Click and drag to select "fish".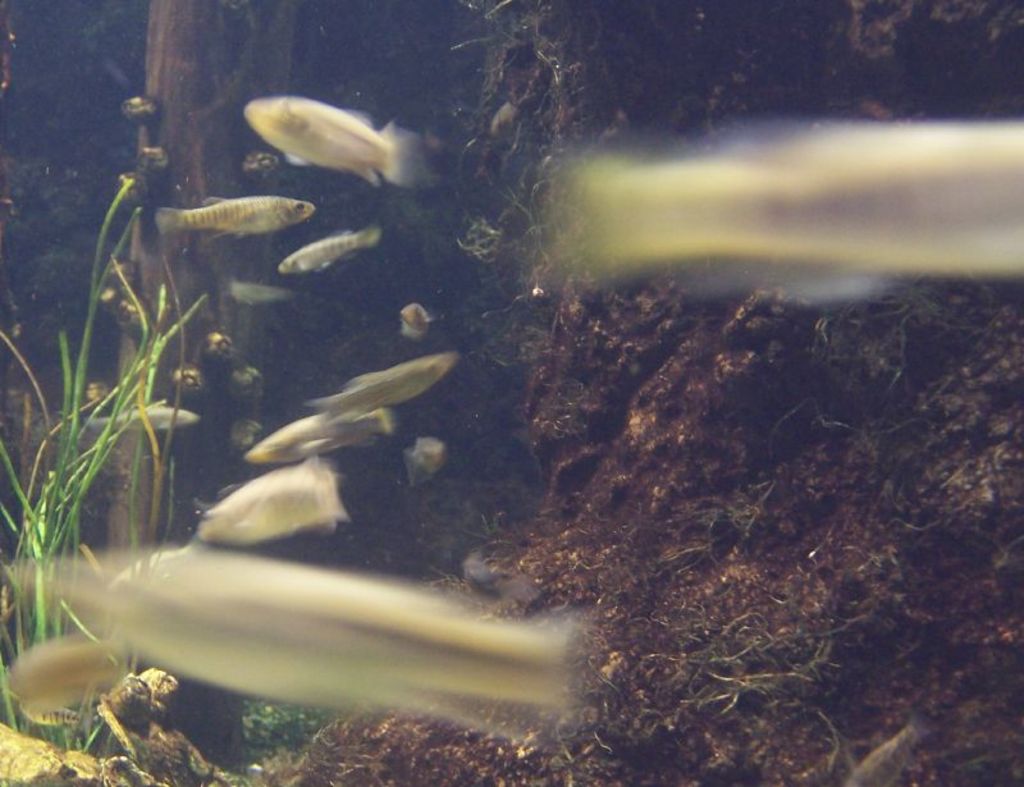
Selection: [left=408, top=436, right=440, bottom=482].
